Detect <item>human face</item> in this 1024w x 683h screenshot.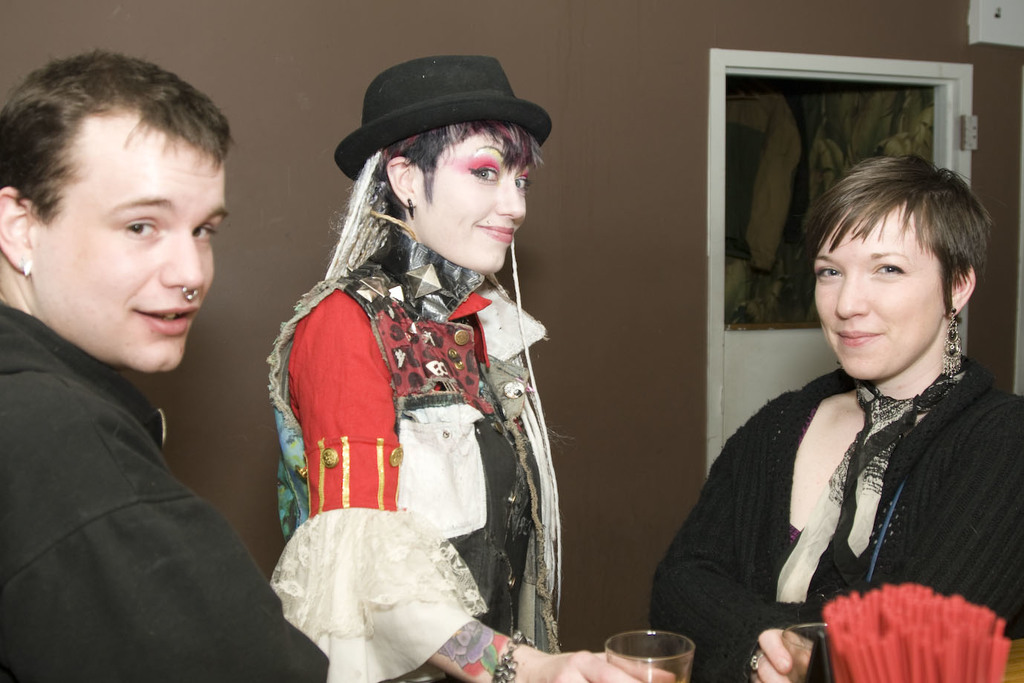
Detection: [30, 102, 229, 371].
